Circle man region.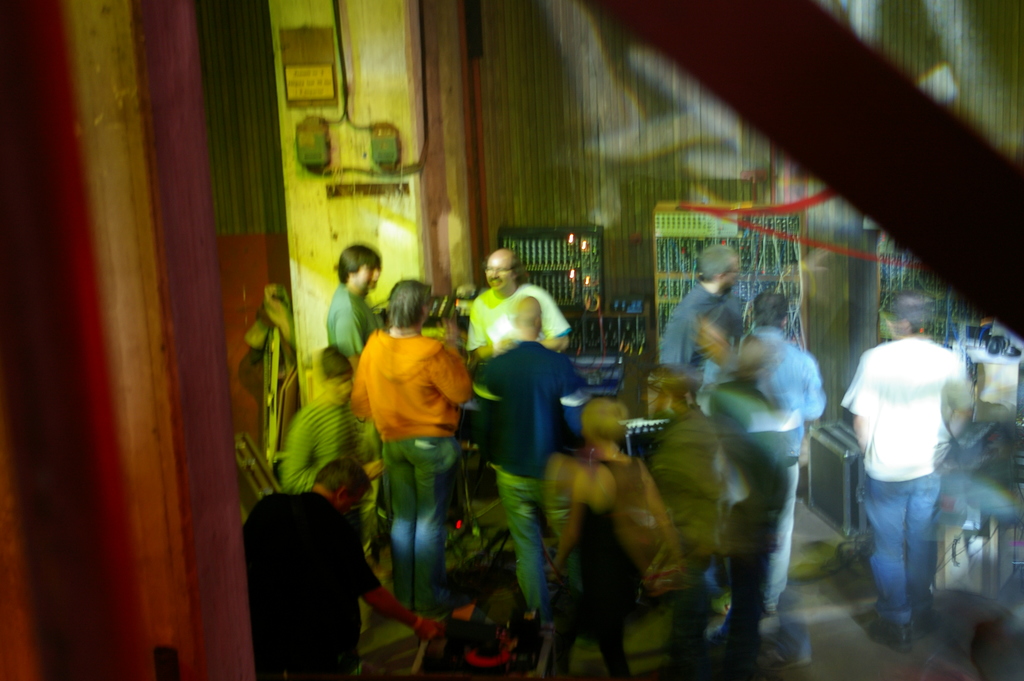
Region: (470,290,566,595).
